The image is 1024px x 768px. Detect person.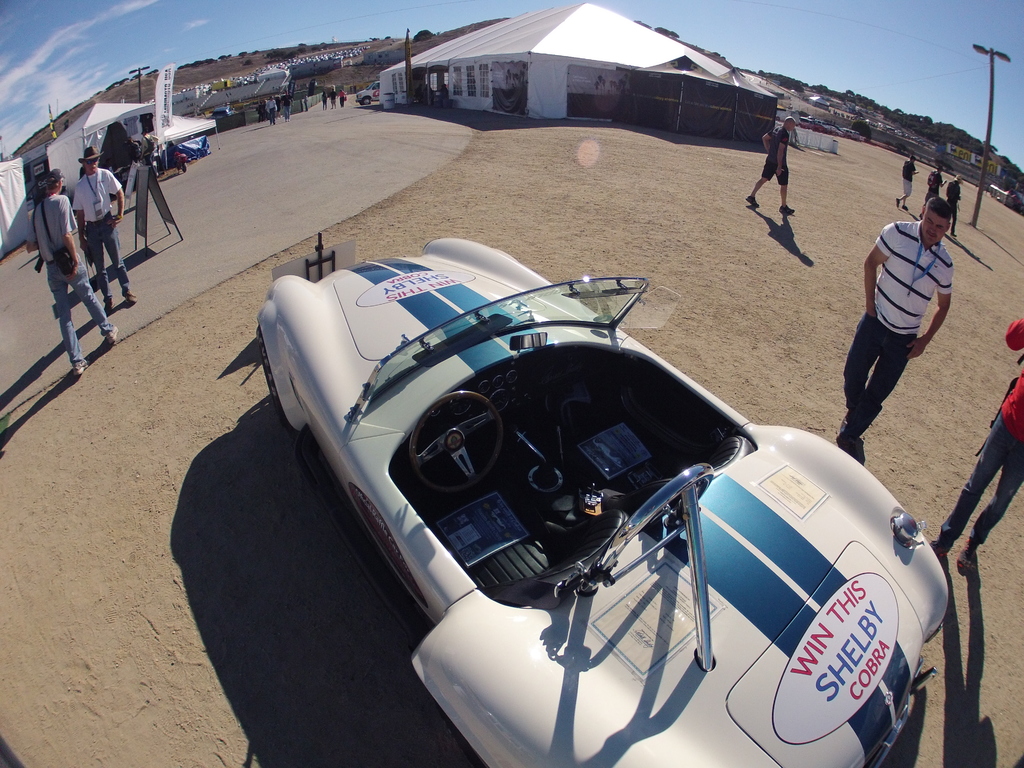
Detection: detection(920, 159, 944, 205).
